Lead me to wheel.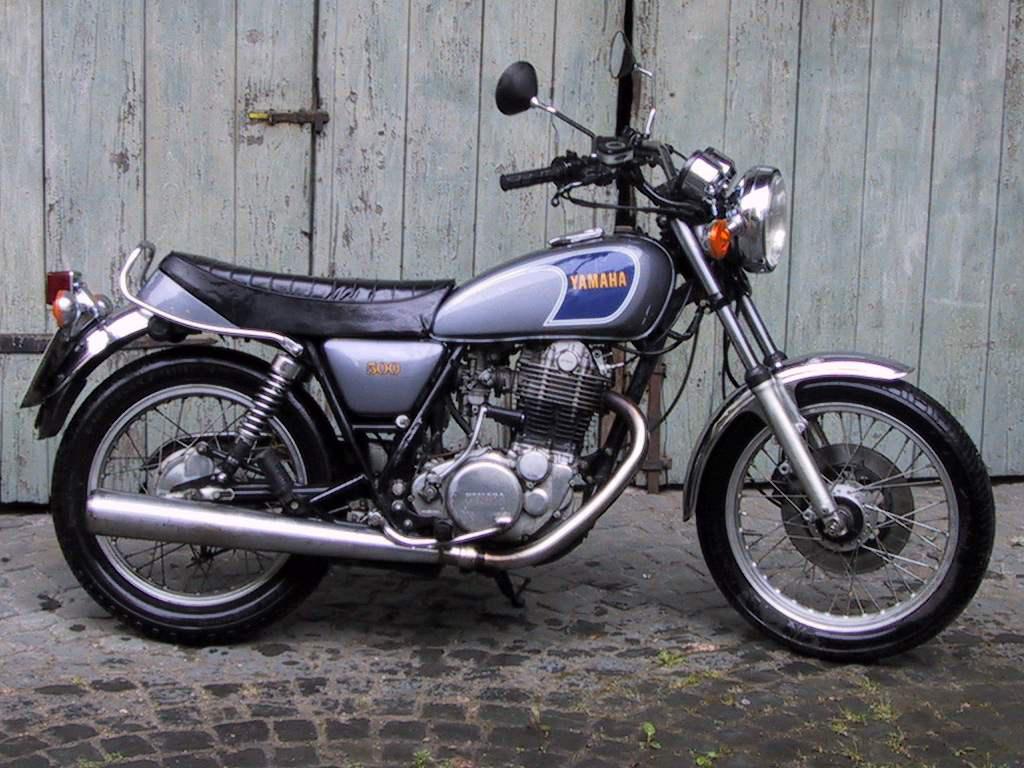
Lead to <region>52, 349, 359, 649</region>.
